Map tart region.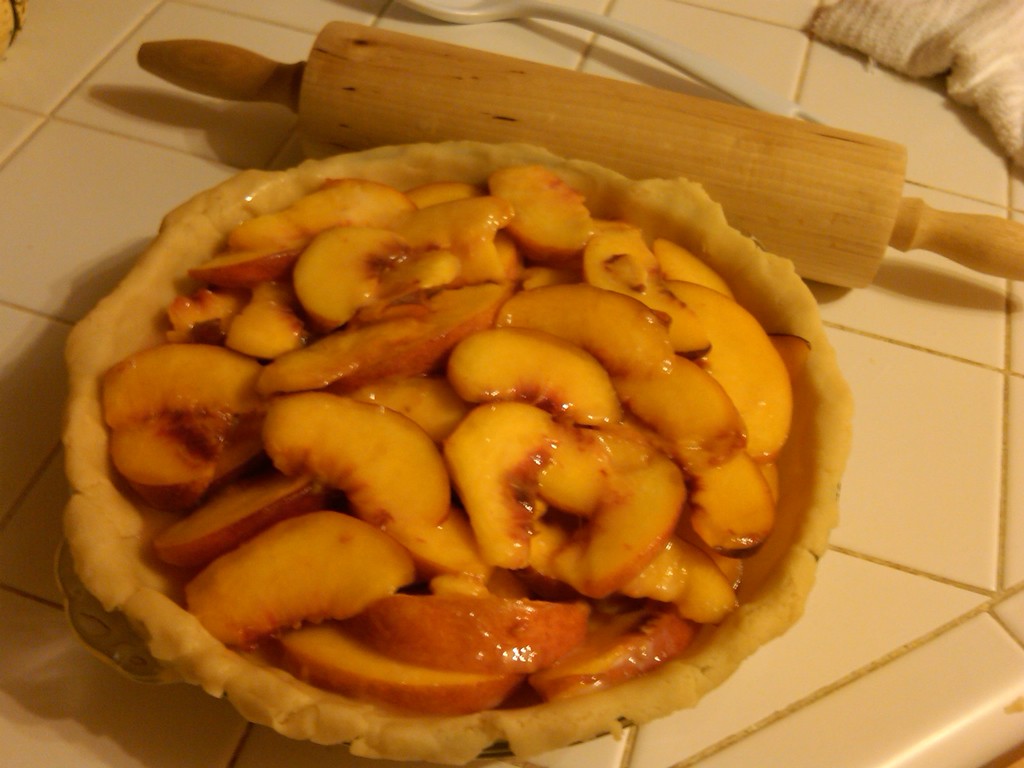
Mapped to (left=63, top=142, right=859, bottom=762).
